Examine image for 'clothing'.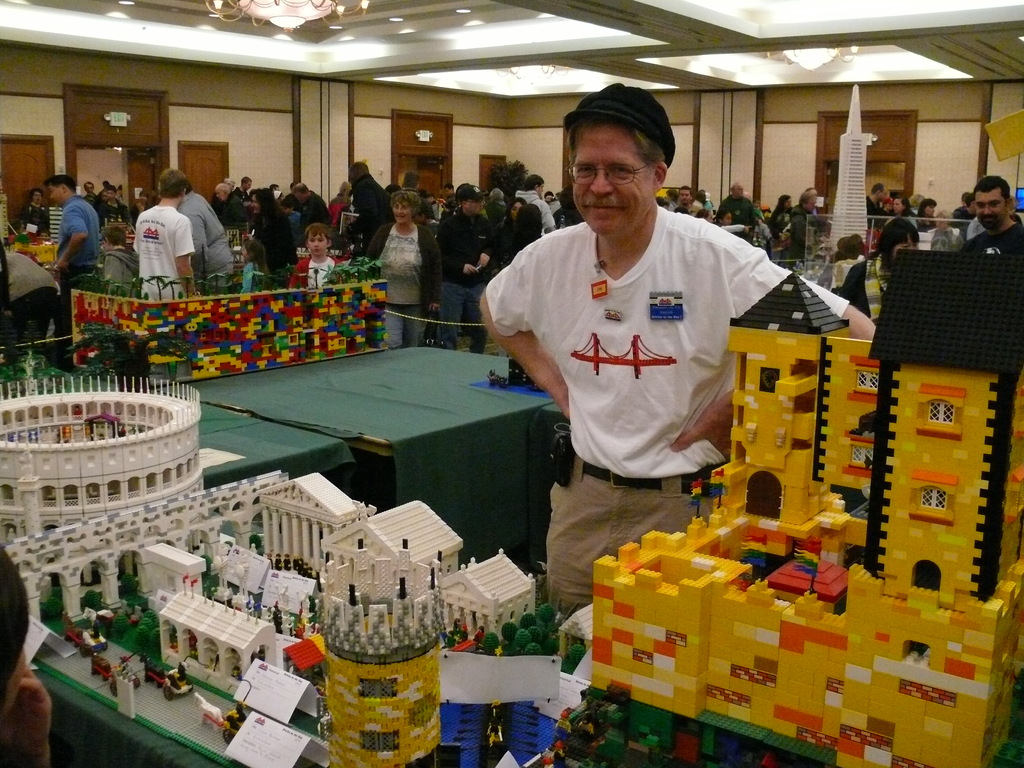
Examination result: box(840, 257, 900, 328).
